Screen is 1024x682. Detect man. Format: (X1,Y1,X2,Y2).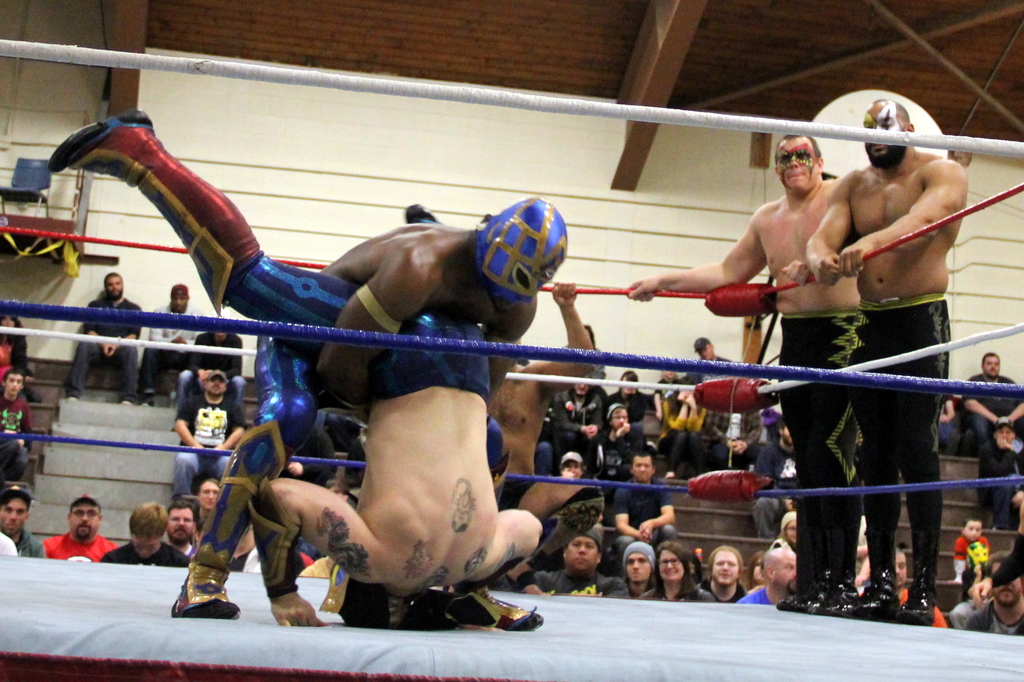
(172,367,248,494).
